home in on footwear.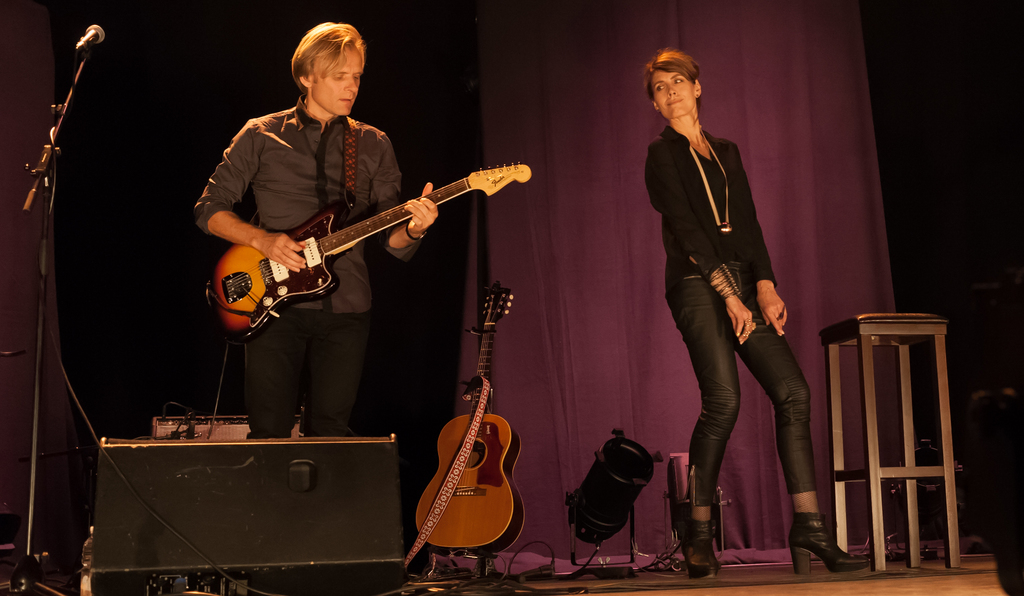
Homed in at x1=802, y1=511, x2=859, y2=577.
